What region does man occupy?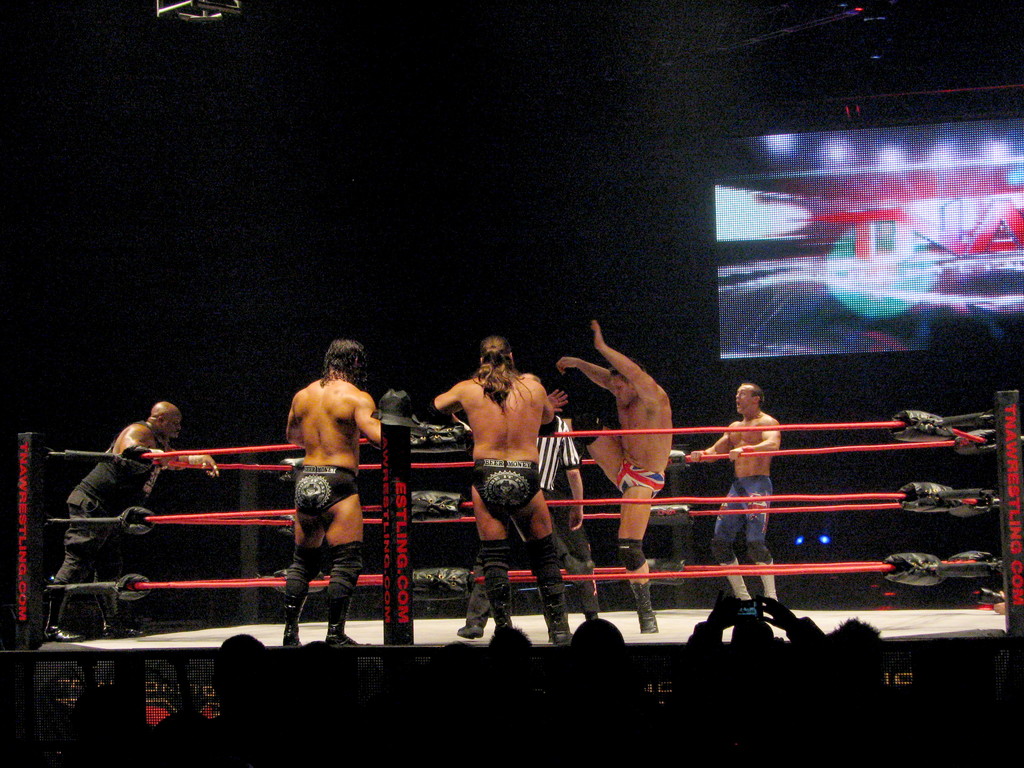
{"left": 684, "top": 383, "right": 783, "bottom": 610}.
